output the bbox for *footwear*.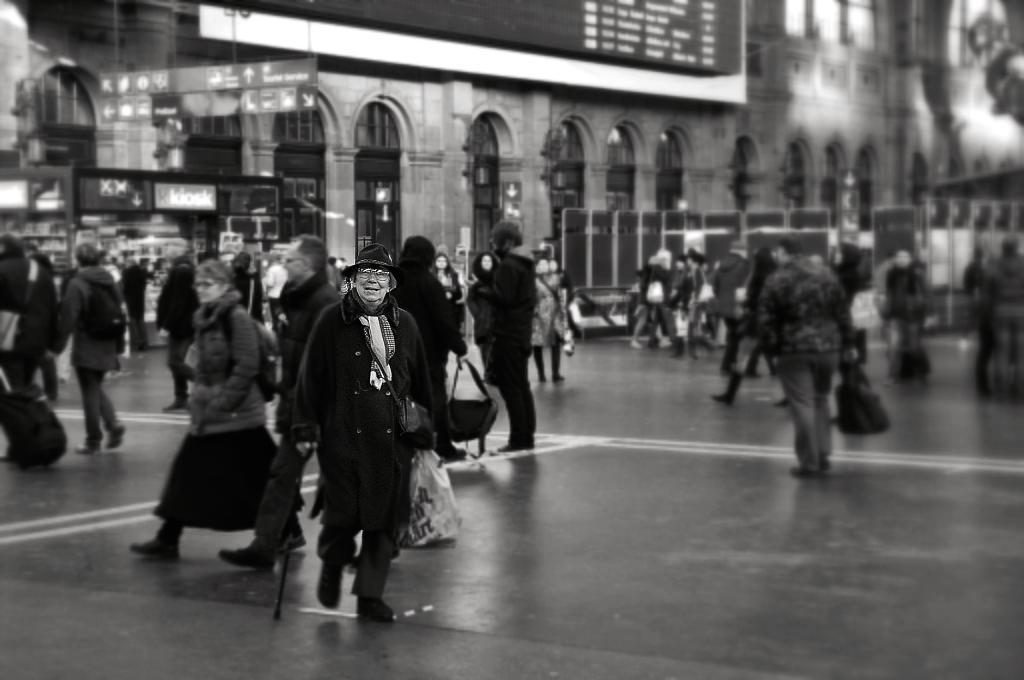
bbox=(163, 398, 193, 413).
